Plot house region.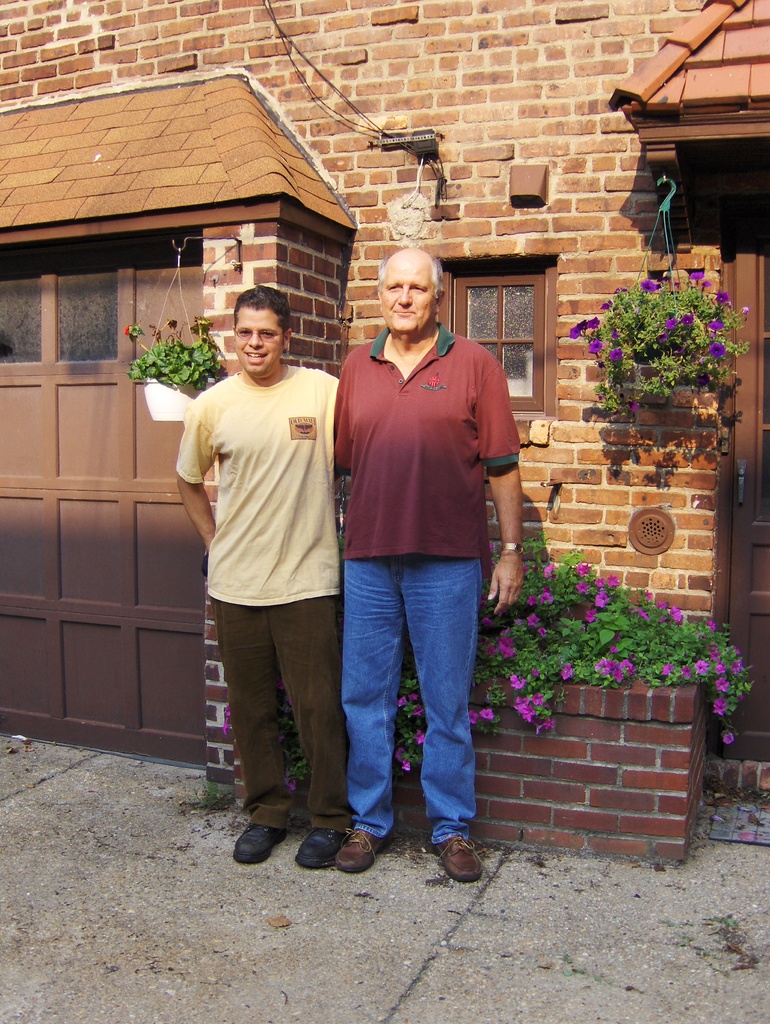
Plotted at {"x1": 0, "y1": 0, "x2": 769, "y2": 868}.
